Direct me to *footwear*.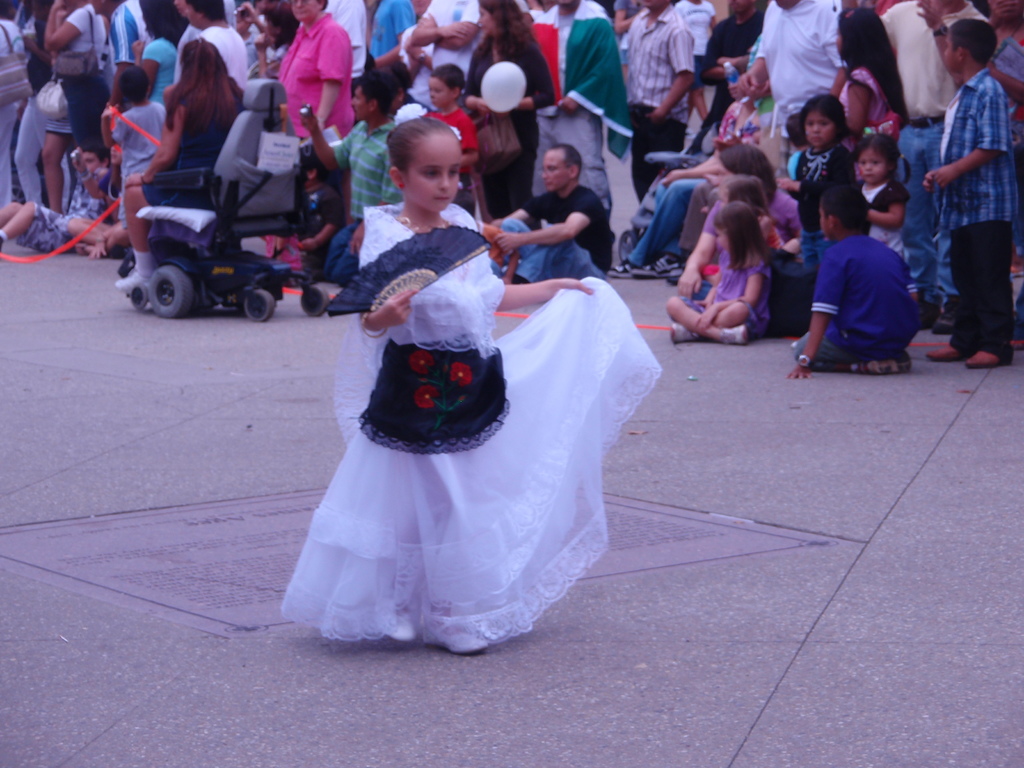
Direction: pyautogui.locateOnScreen(668, 320, 698, 345).
